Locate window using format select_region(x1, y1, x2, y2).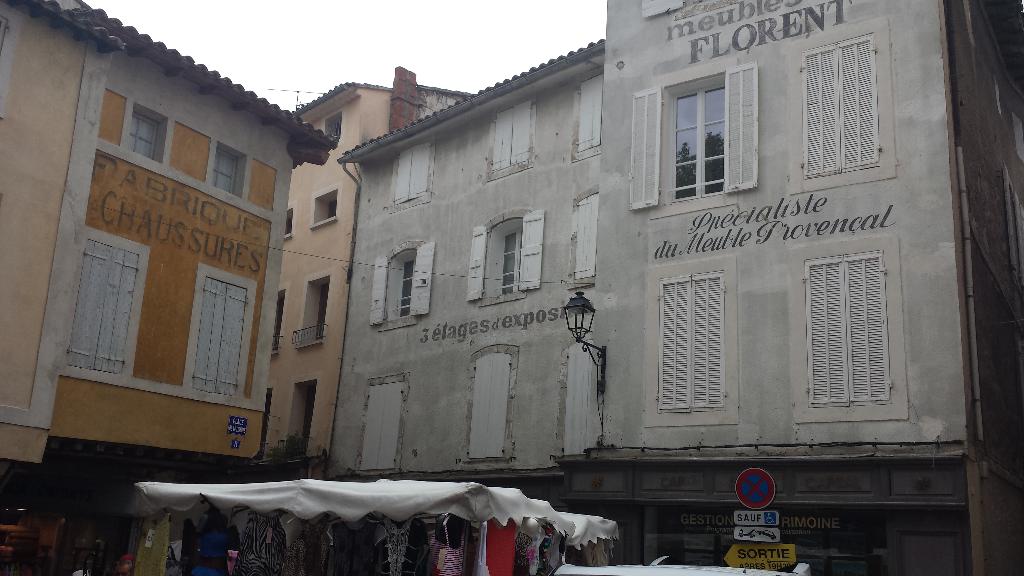
select_region(388, 134, 439, 211).
